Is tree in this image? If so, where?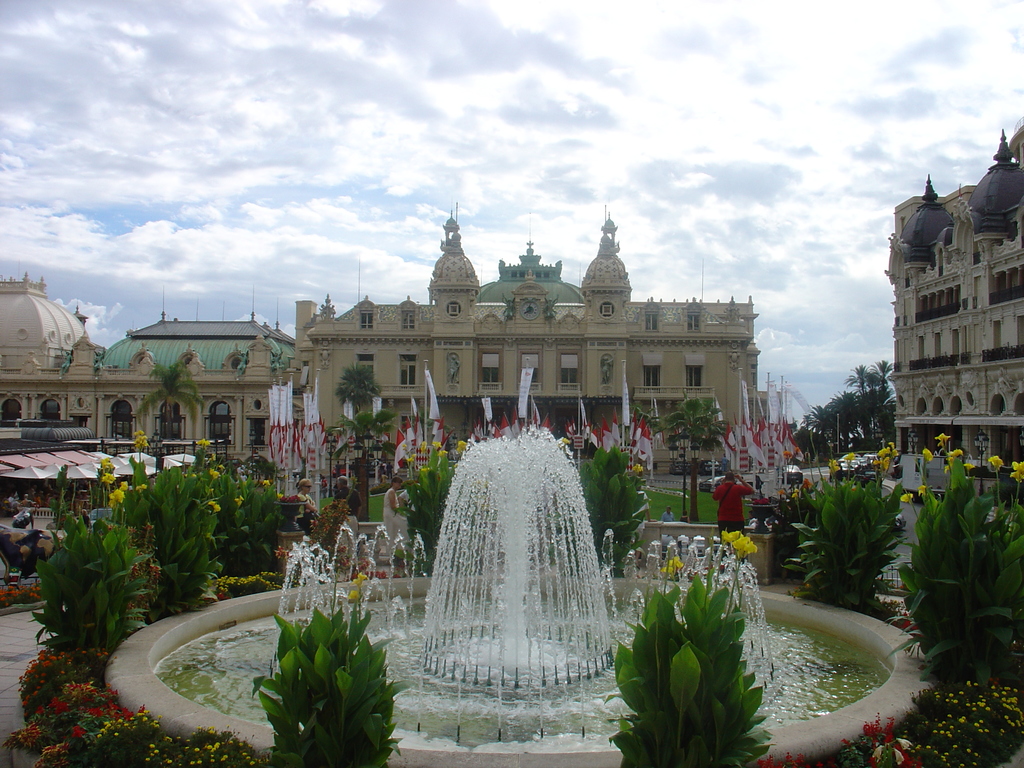
Yes, at BBox(327, 408, 401, 490).
